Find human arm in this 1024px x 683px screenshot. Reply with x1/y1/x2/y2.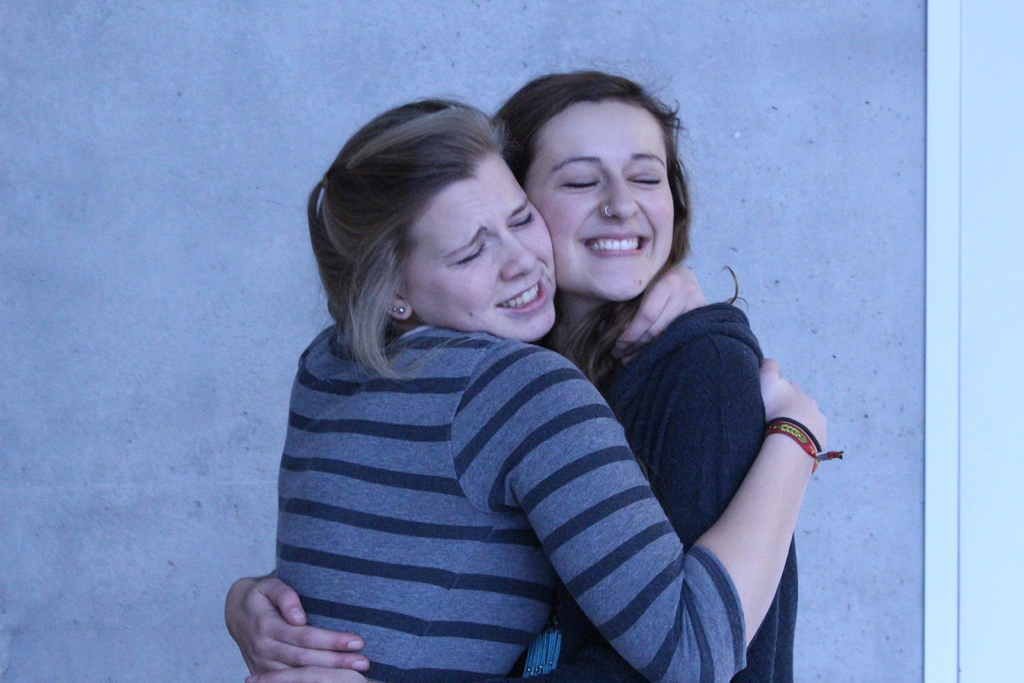
241/338/795/682.
